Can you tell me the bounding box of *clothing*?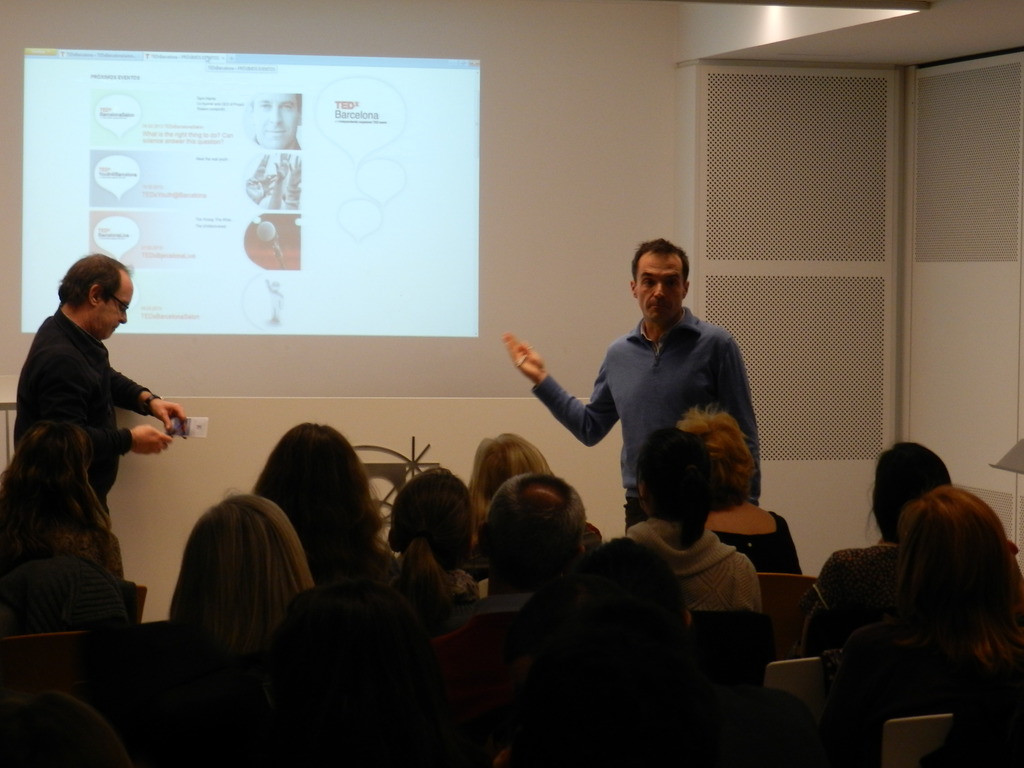
x1=620 y1=526 x2=760 y2=616.
